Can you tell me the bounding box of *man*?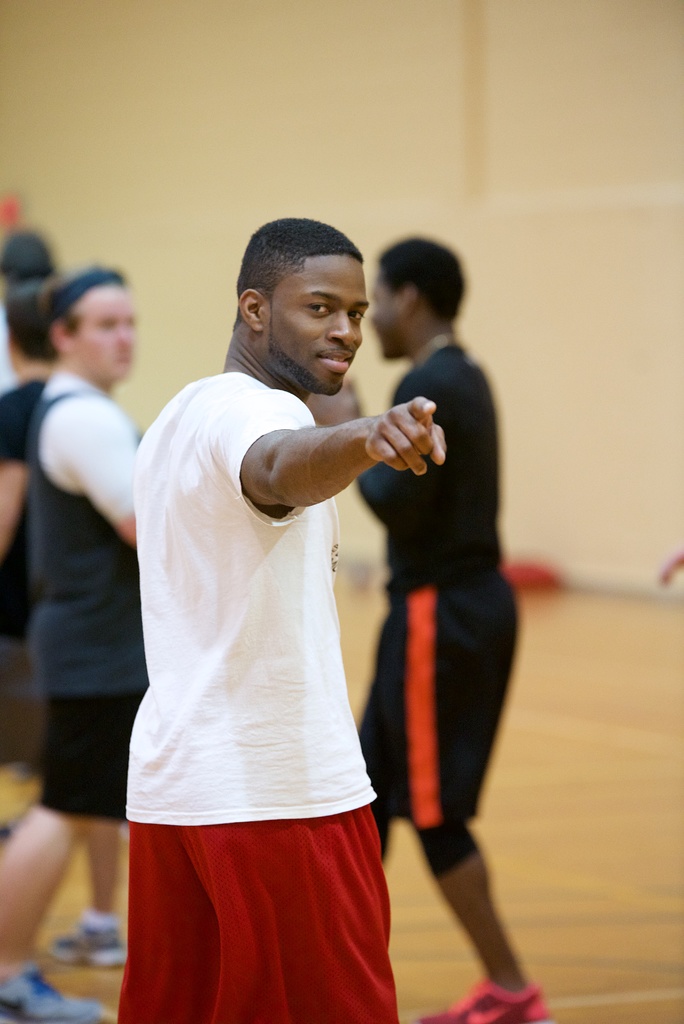
x1=348, y1=230, x2=544, y2=1023.
